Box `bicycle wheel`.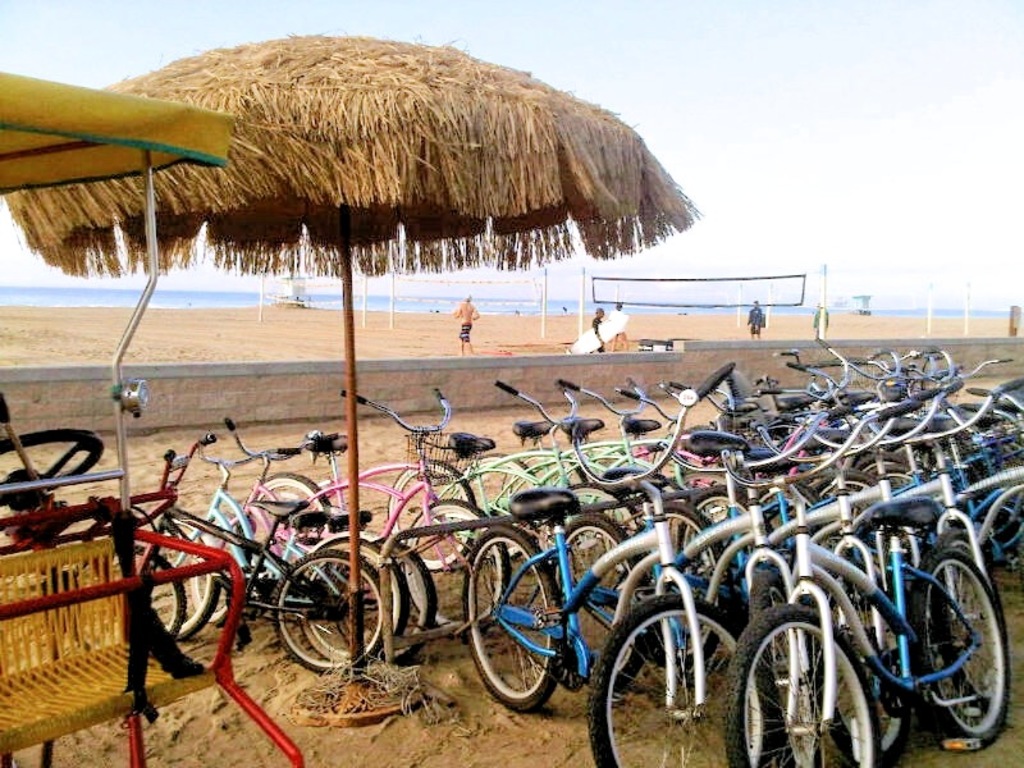
[left=301, top=536, right=415, bottom=667].
